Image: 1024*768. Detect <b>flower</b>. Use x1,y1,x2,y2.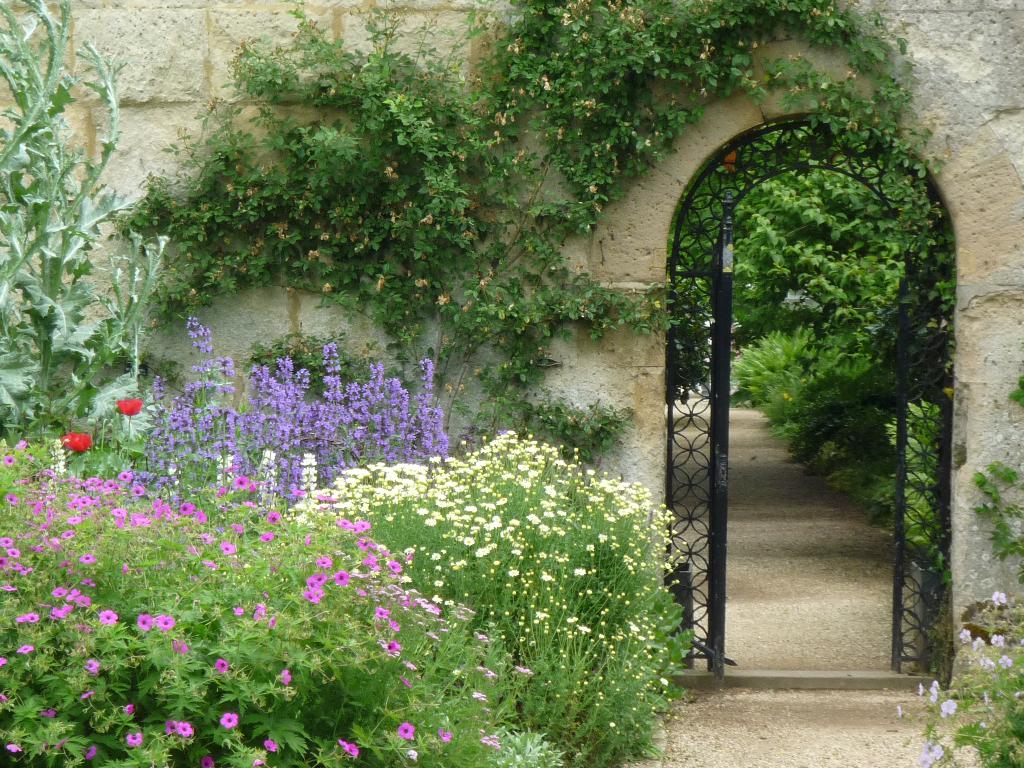
253,758,263,767.
